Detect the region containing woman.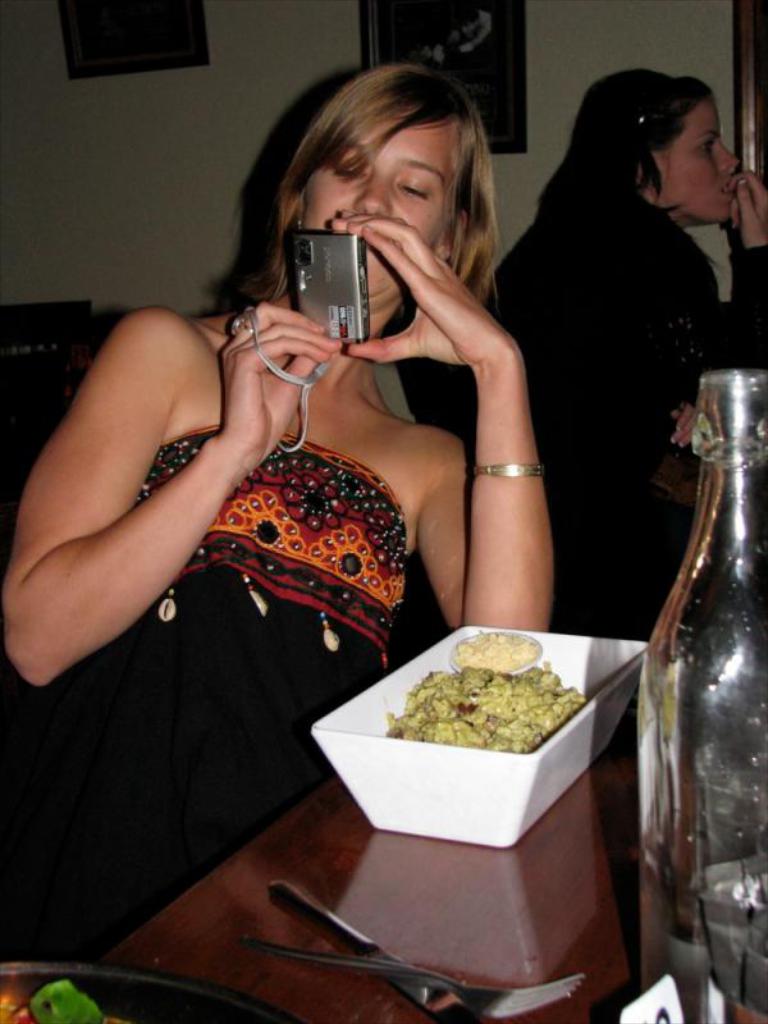
[47,59,557,923].
